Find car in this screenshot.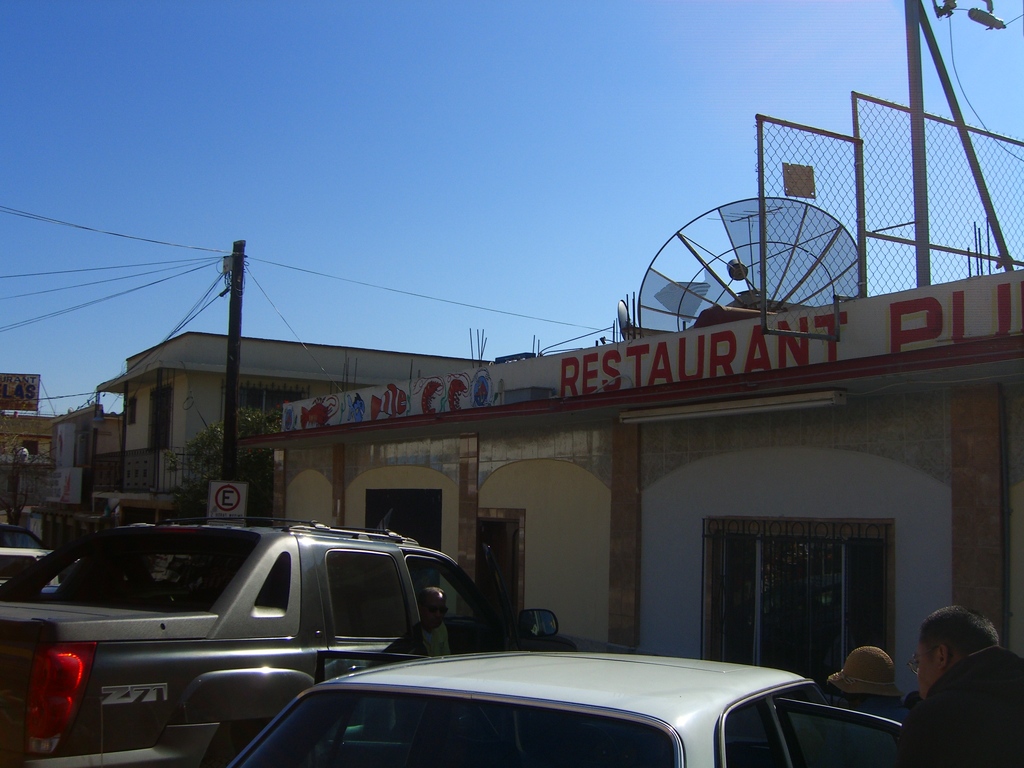
The bounding box for car is l=220, t=646, r=906, b=767.
